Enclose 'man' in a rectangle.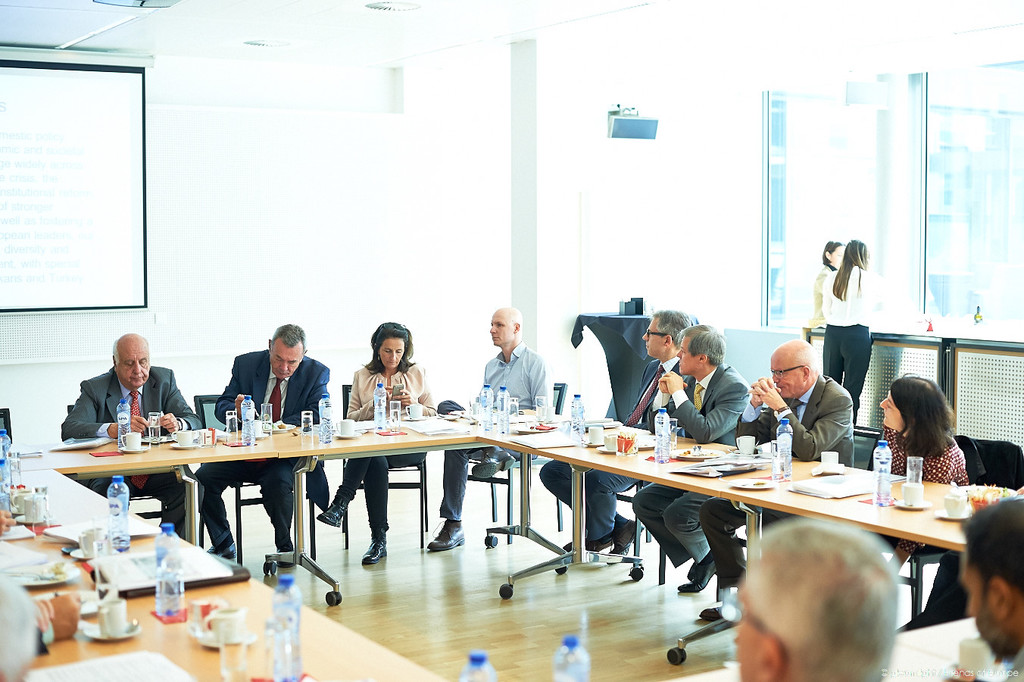
696, 339, 856, 604.
